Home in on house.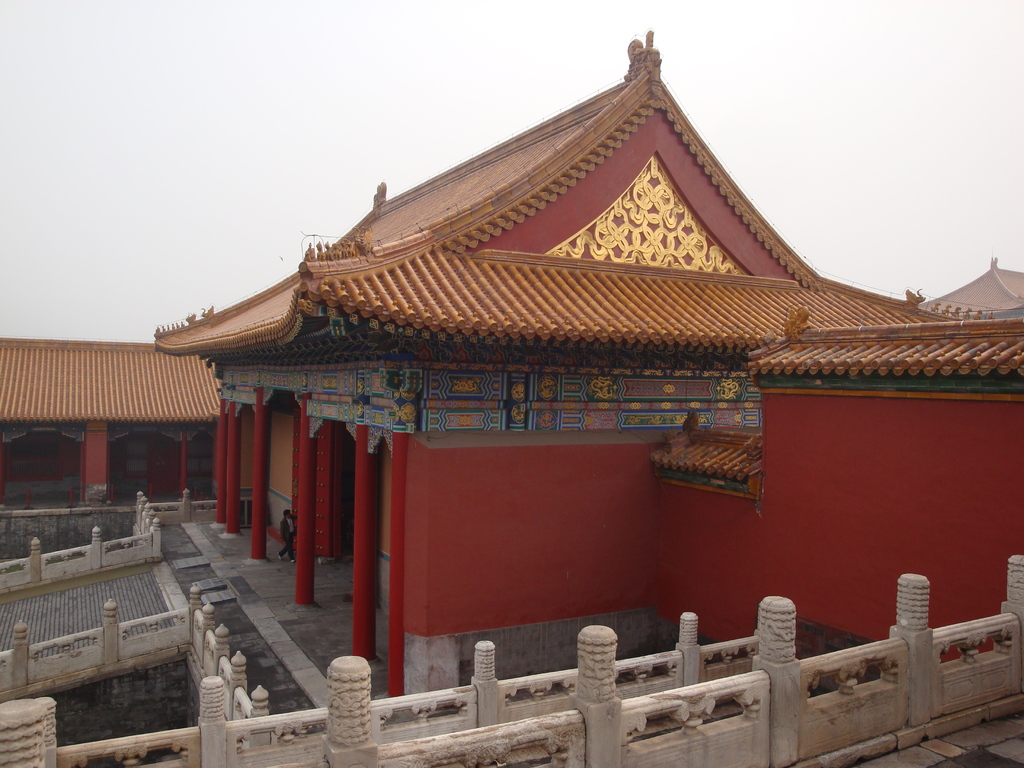
Homed in at 0,340,232,524.
